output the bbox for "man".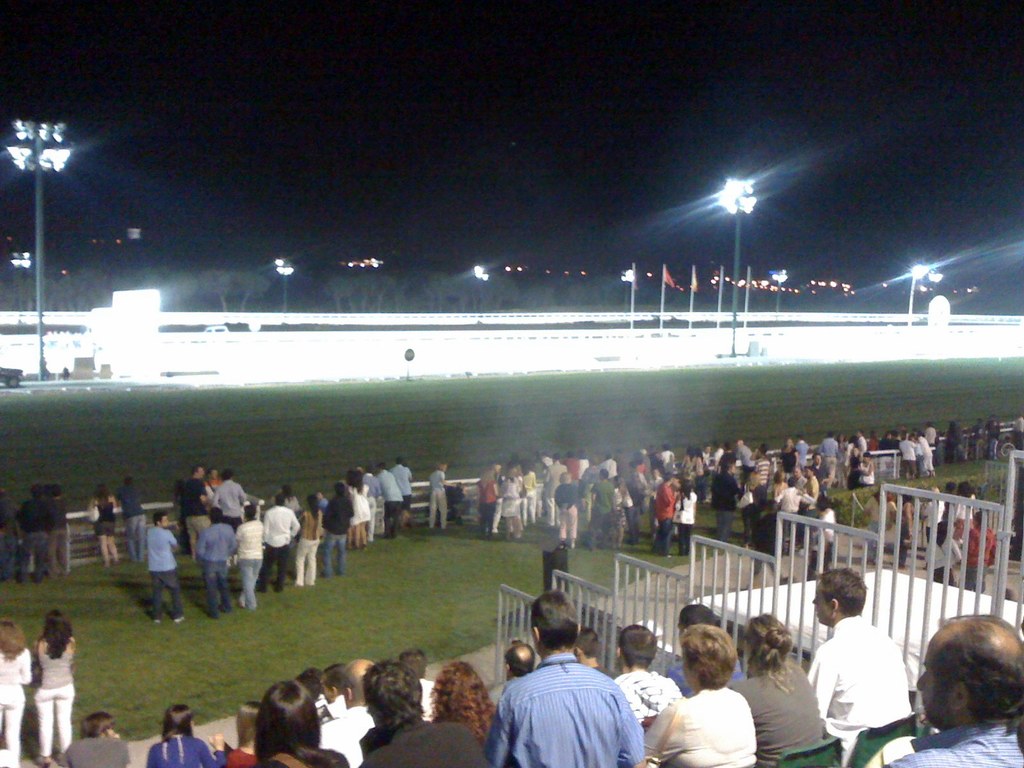
detection(260, 492, 301, 588).
